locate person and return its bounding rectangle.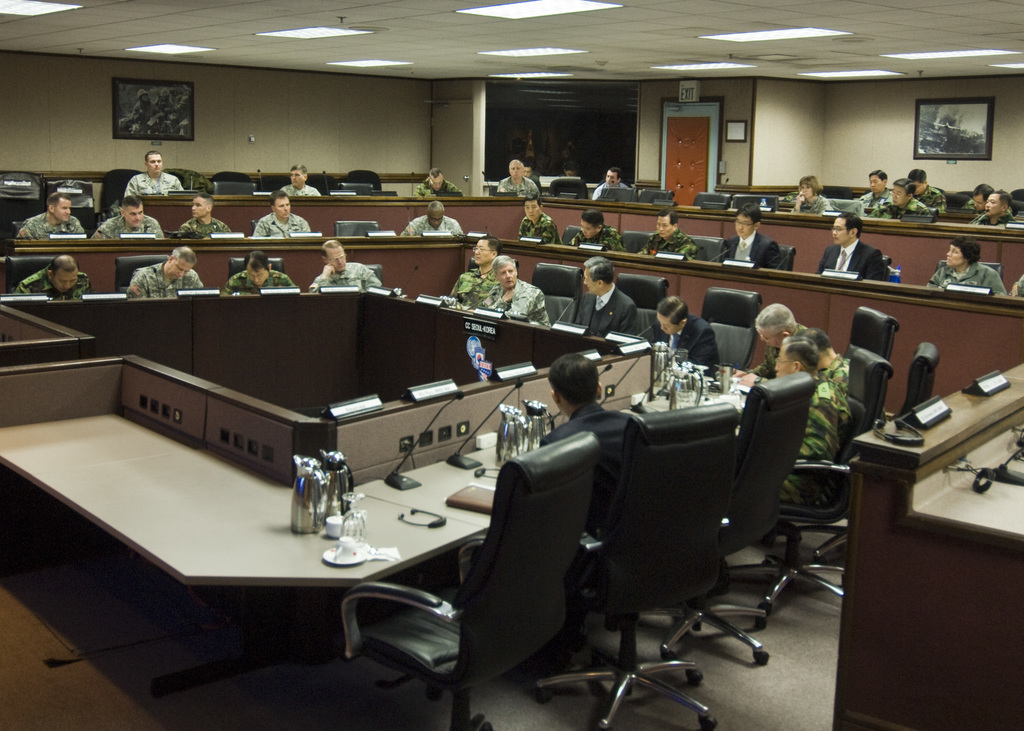
[x1=863, y1=174, x2=884, y2=216].
